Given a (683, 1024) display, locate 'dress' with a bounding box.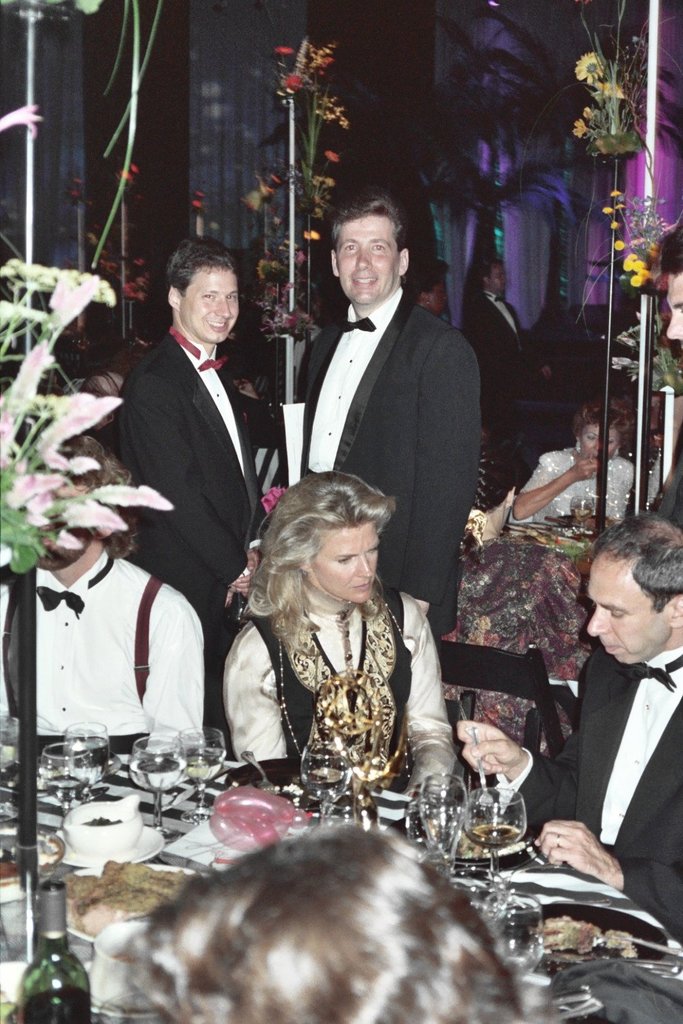
Located: (242,550,422,816).
